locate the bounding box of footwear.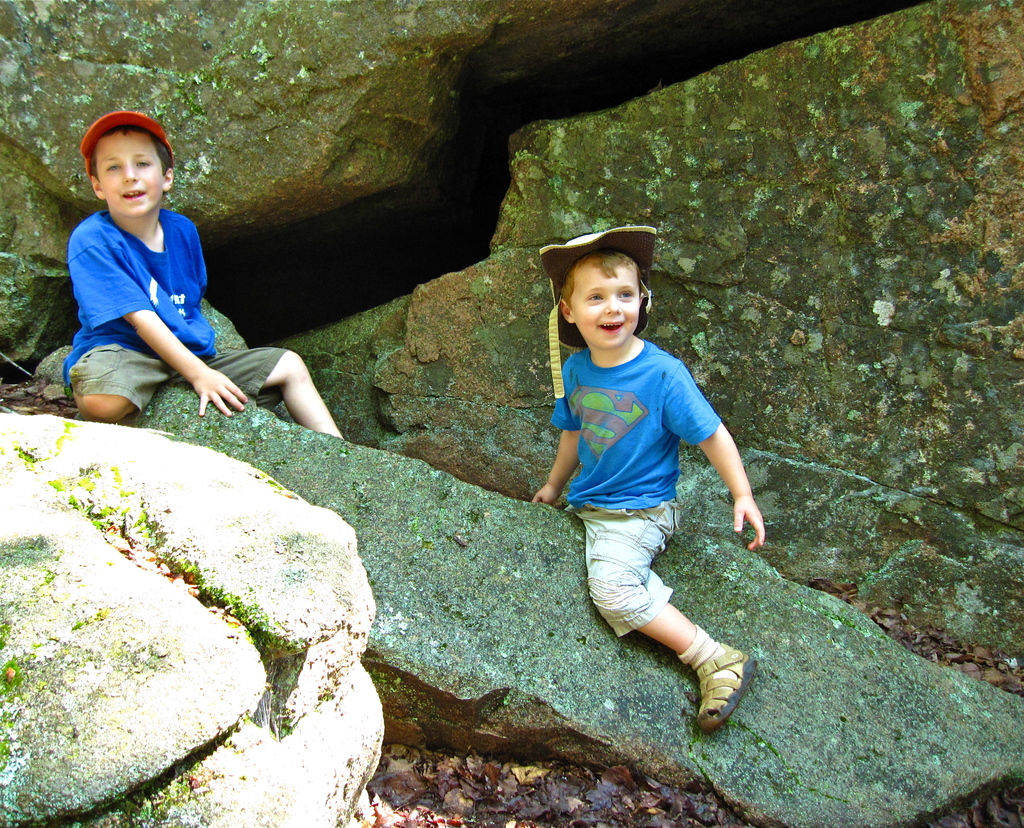
Bounding box: box=[678, 633, 763, 738].
